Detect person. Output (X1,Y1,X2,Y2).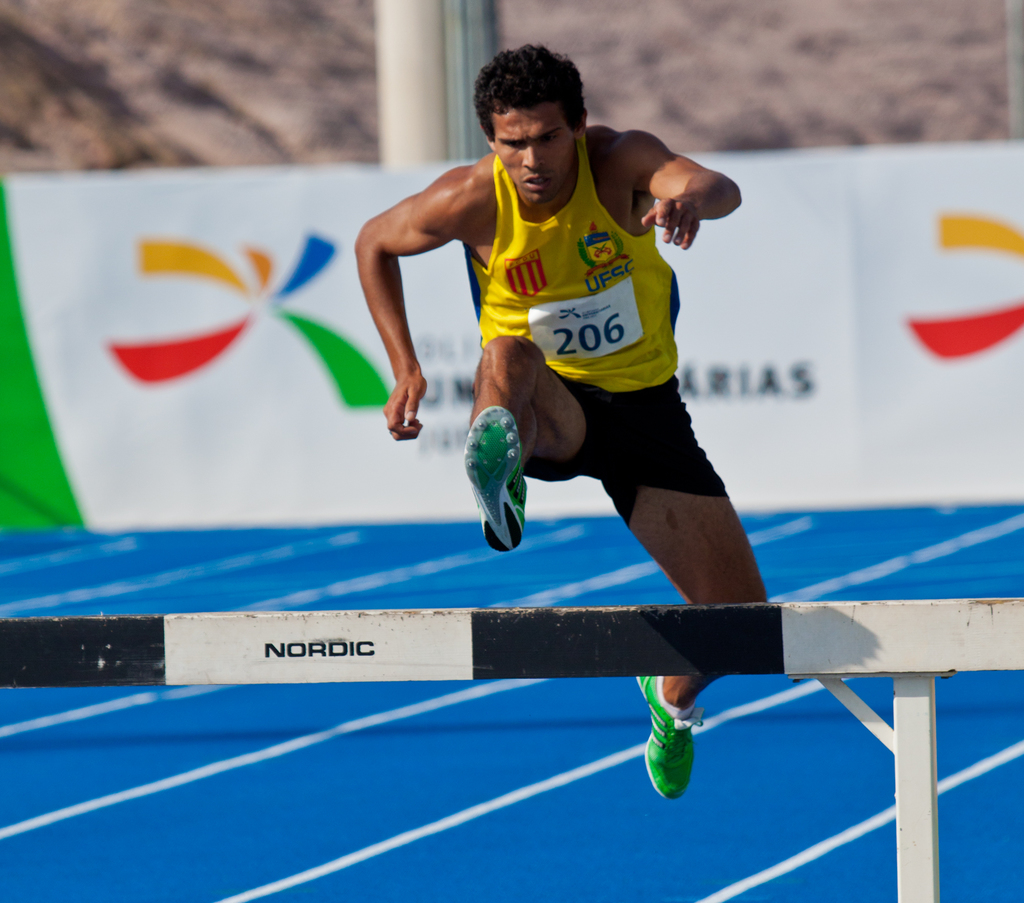
(378,48,811,751).
